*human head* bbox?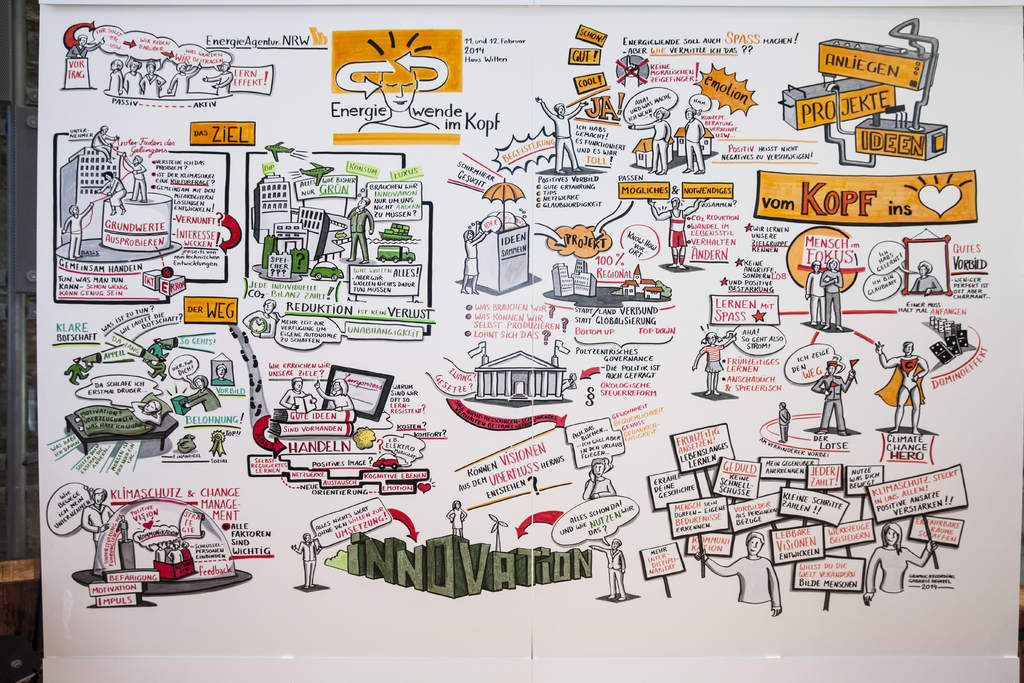
[175, 60, 187, 72]
